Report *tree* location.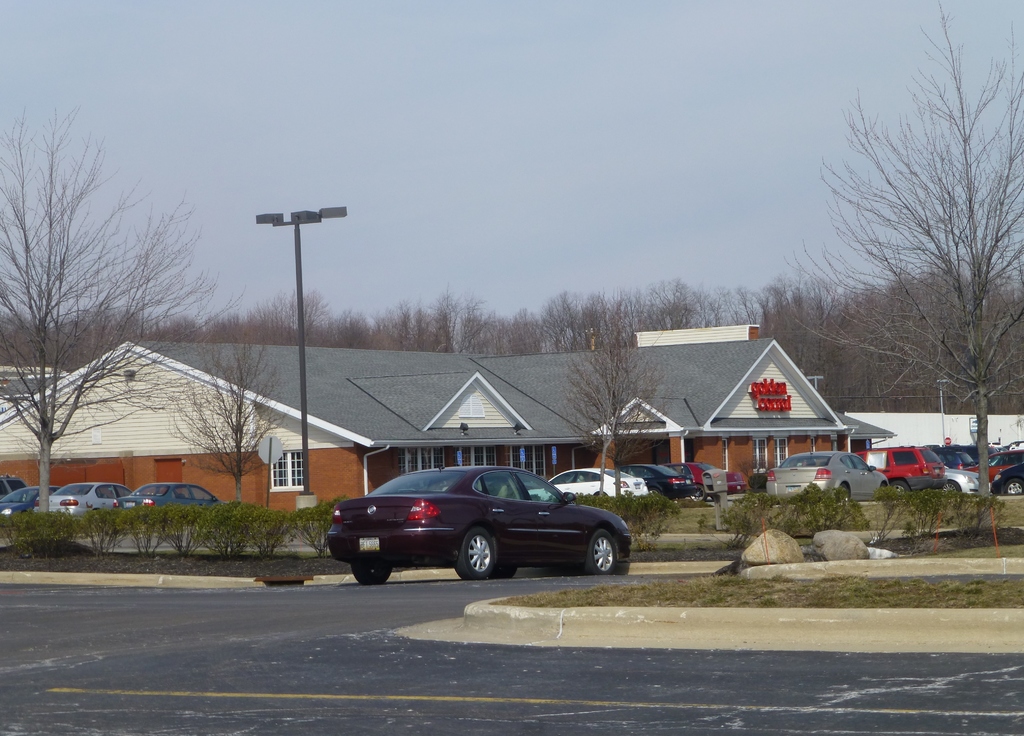
Report: 788,3,1023,525.
